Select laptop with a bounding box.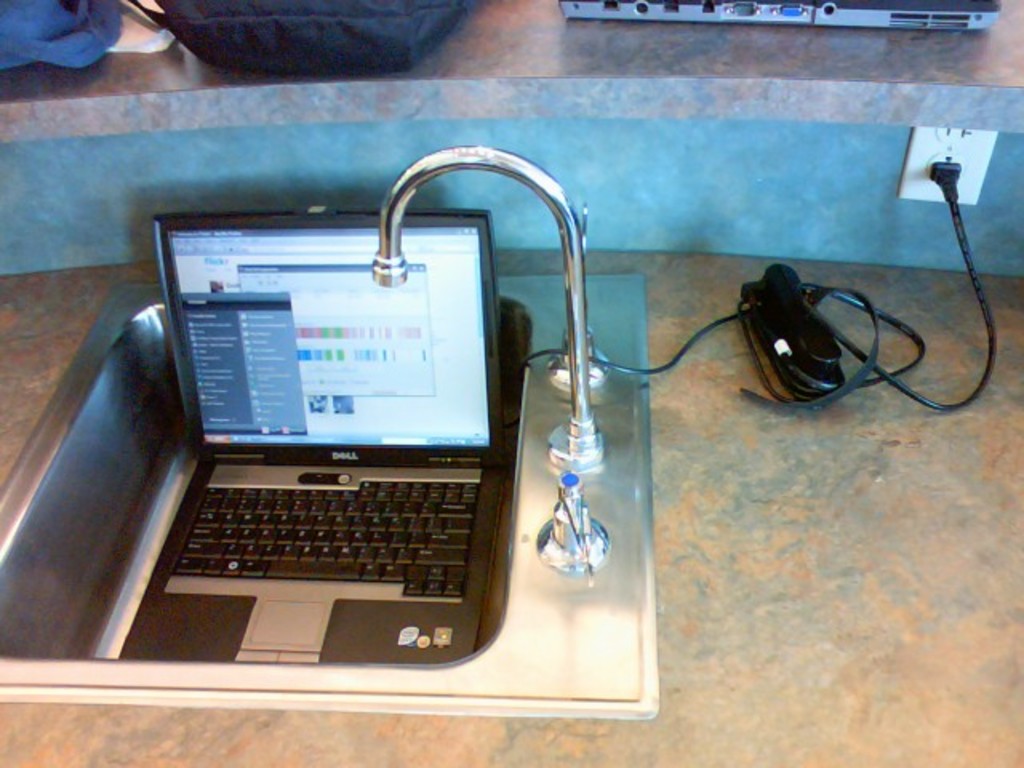
86:195:542:683.
